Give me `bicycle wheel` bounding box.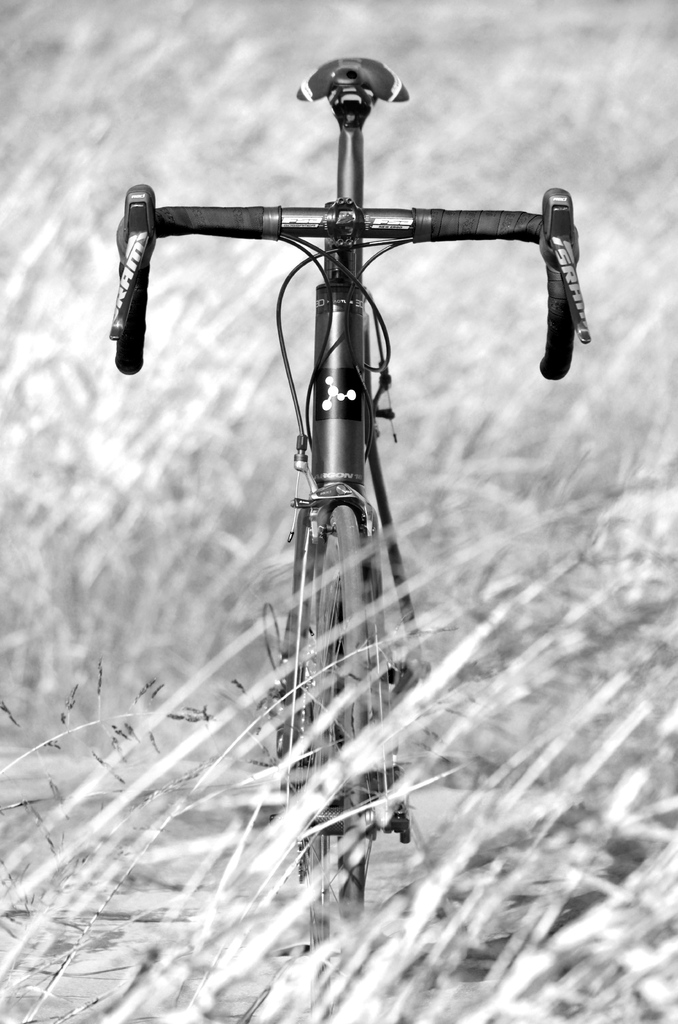
Rect(275, 498, 345, 958).
